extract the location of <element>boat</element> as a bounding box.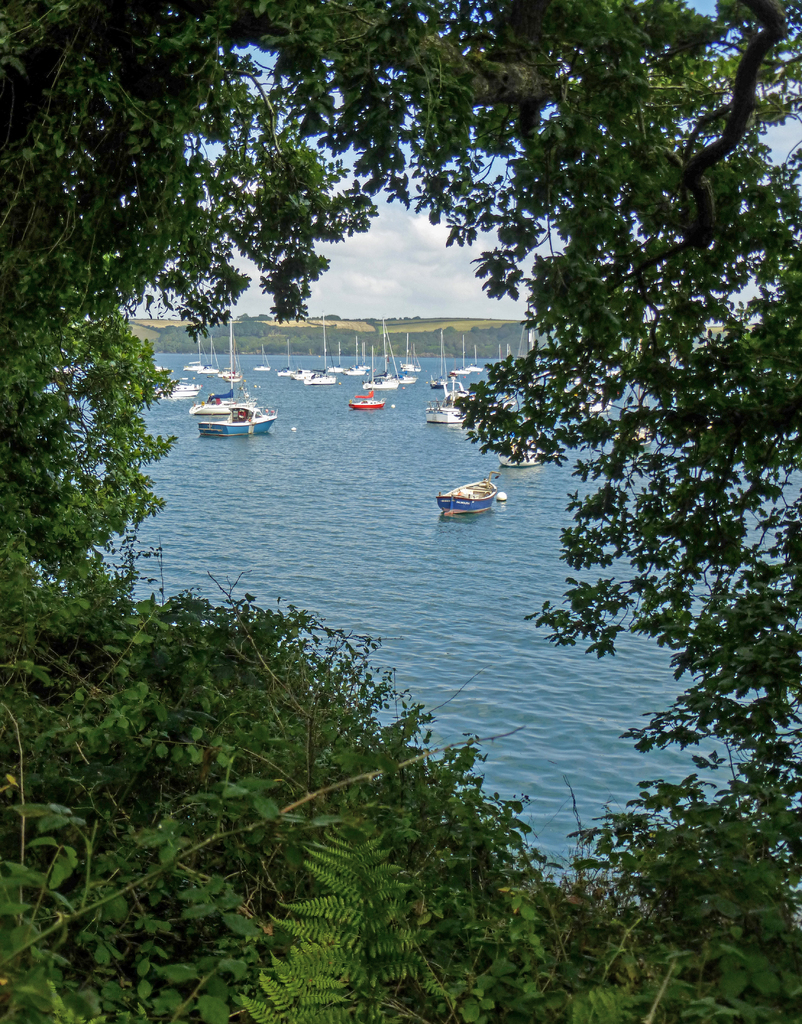
l=198, t=398, r=278, b=435.
